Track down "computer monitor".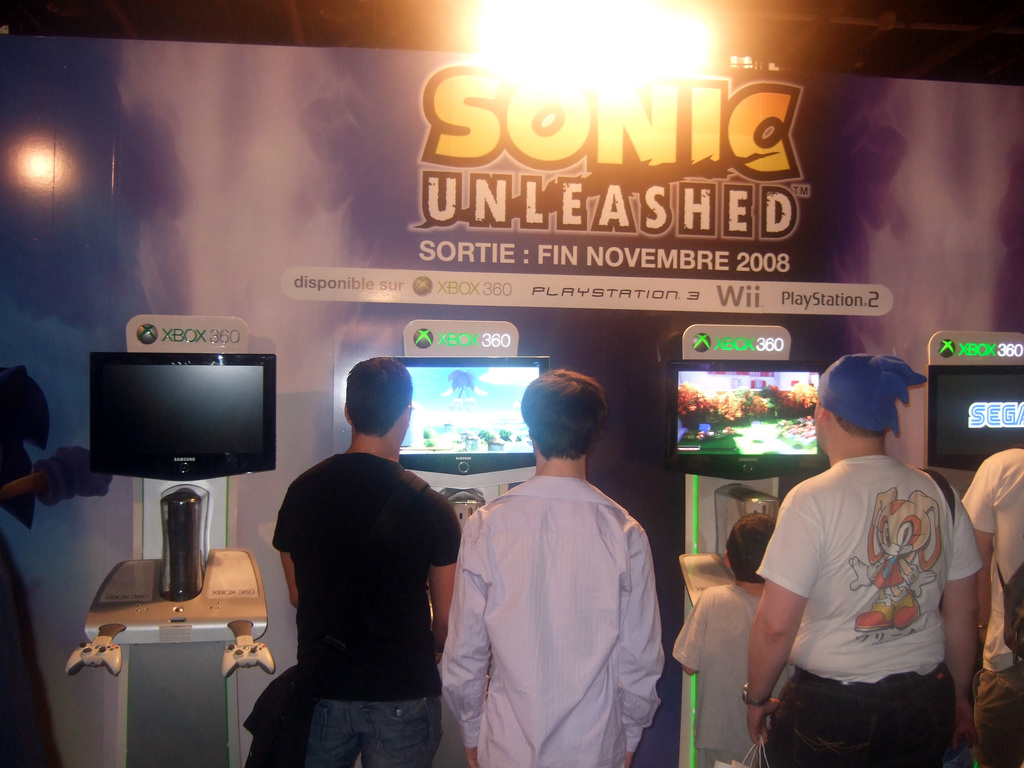
Tracked to (91, 351, 282, 472).
